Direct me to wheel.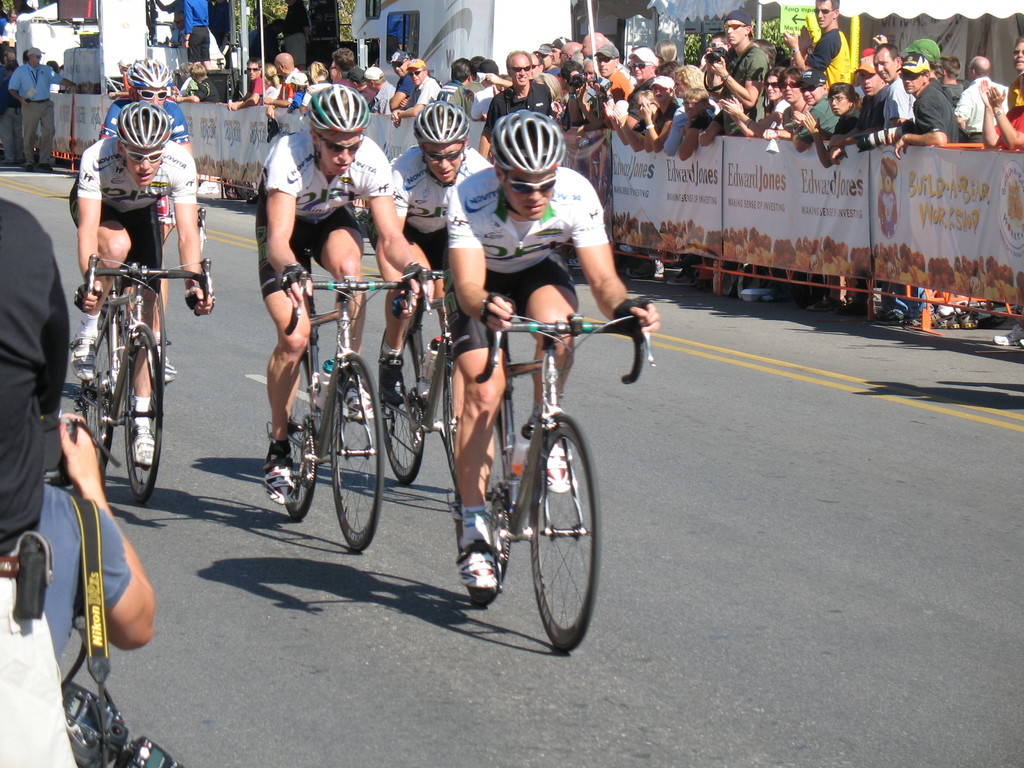
Direction: box(378, 326, 422, 483).
